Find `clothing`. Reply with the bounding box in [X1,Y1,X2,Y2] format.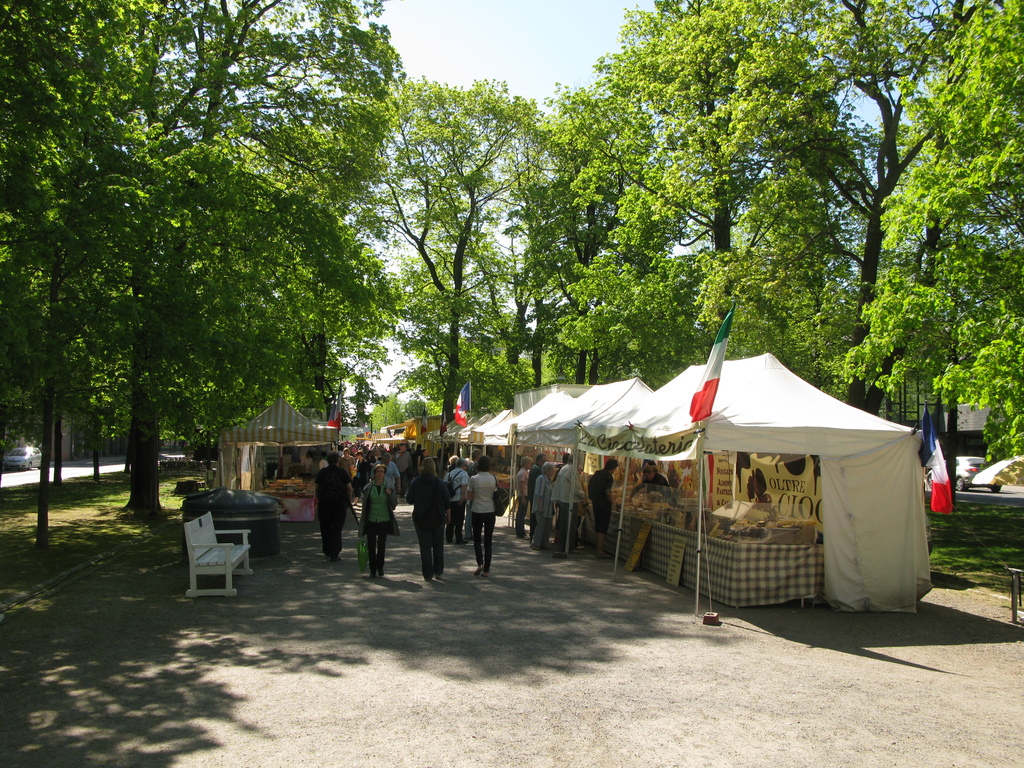
[413,472,452,561].
